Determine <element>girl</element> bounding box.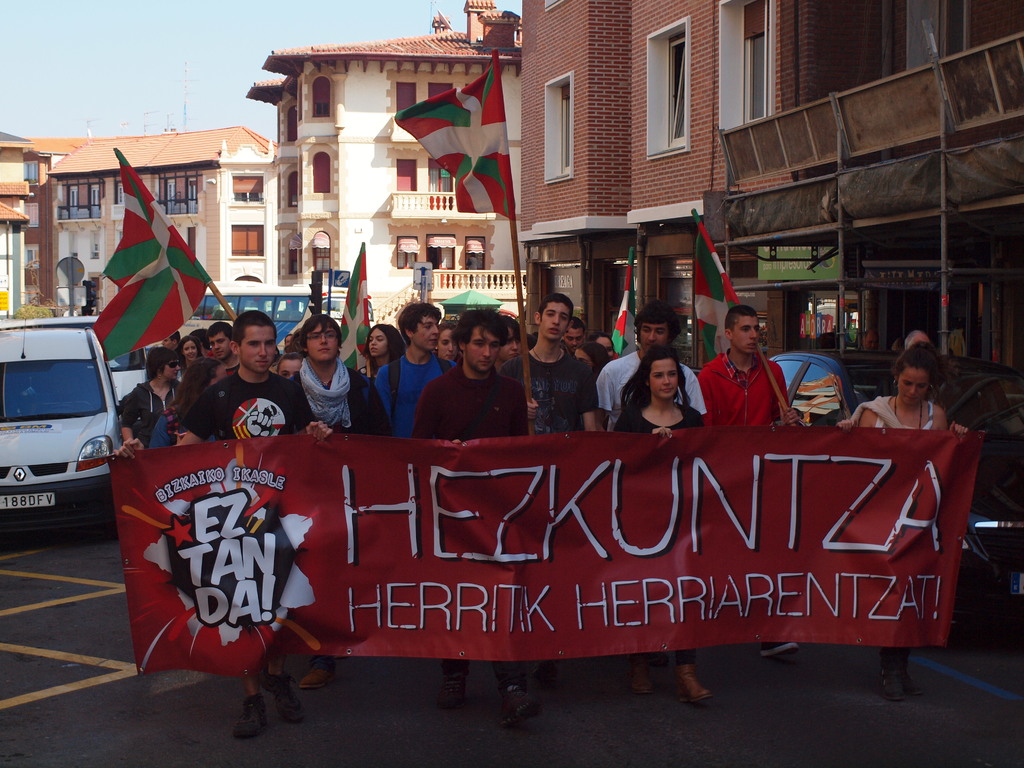
Determined: x1=355, y1=320, x2=406, y2=382.
